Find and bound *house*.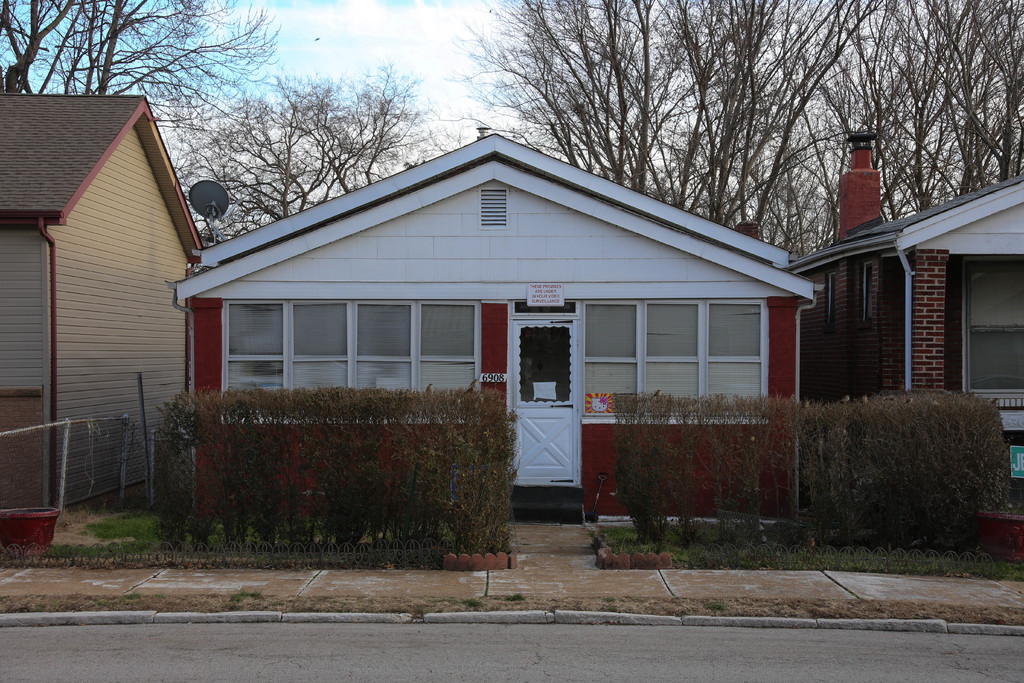
Bound: locate(784, 119, 1023, 498).
